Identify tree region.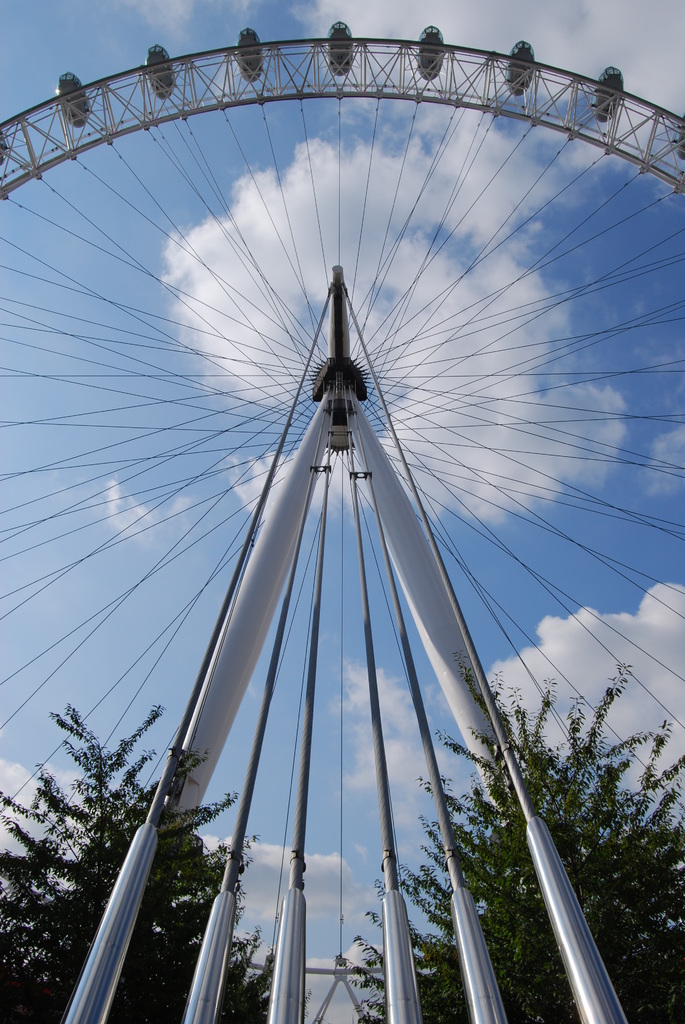
Region: detection(0, 698, 262, 1023).
